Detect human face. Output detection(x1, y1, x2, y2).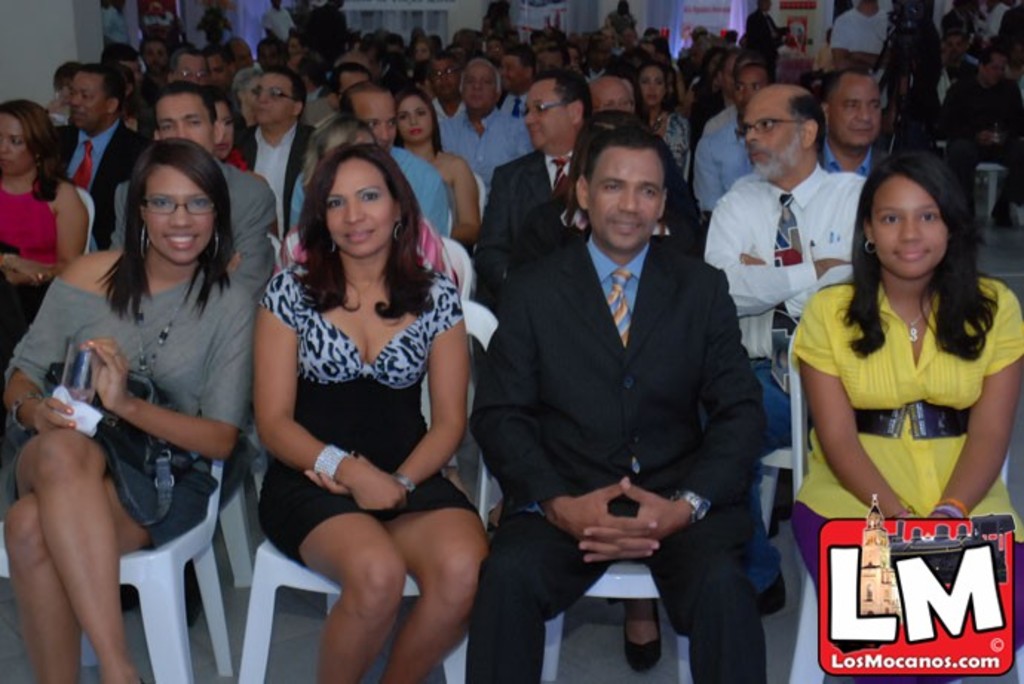
detection(592, 80, 634, 110).
